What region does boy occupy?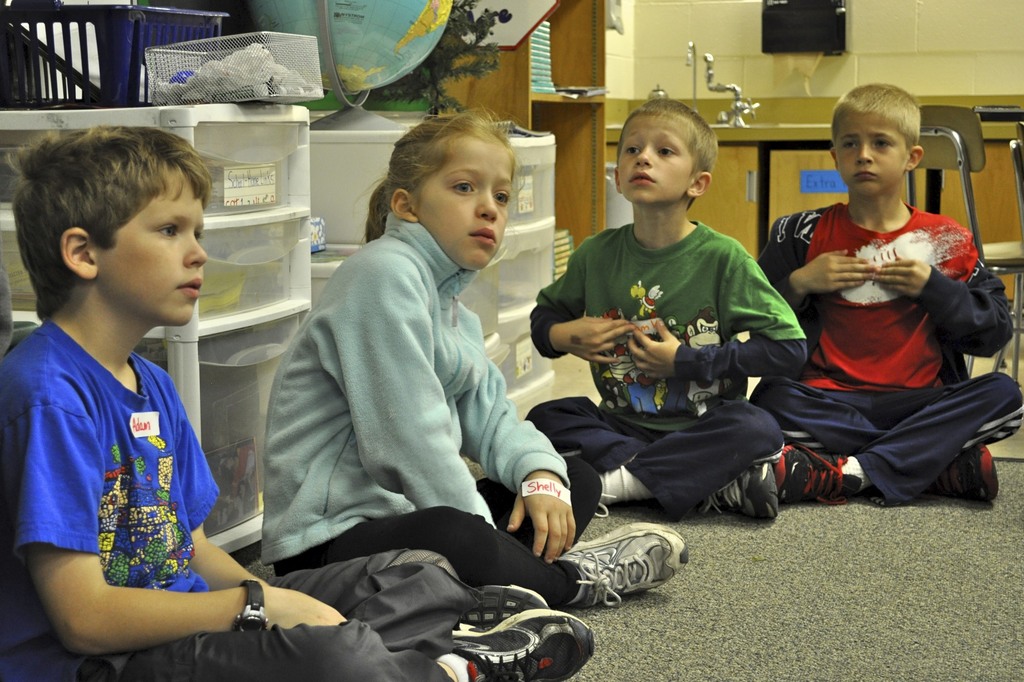
bbox=[759, 86, 1023, 504].
